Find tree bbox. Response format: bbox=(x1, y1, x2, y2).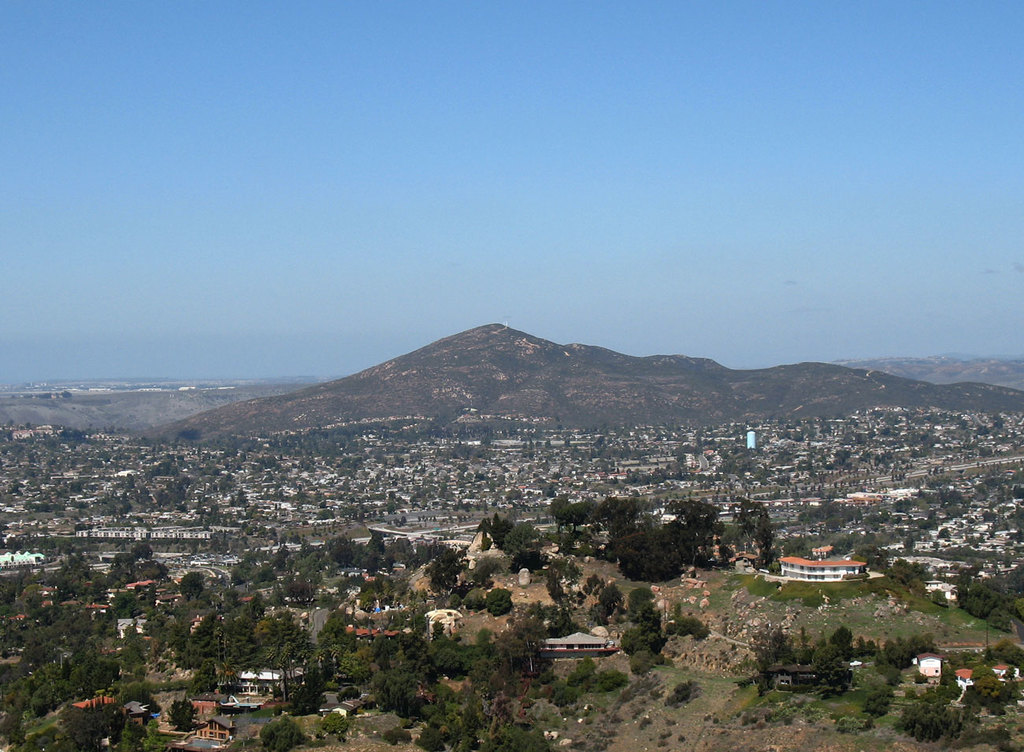
bbox=(0, 572, 17, 617).
